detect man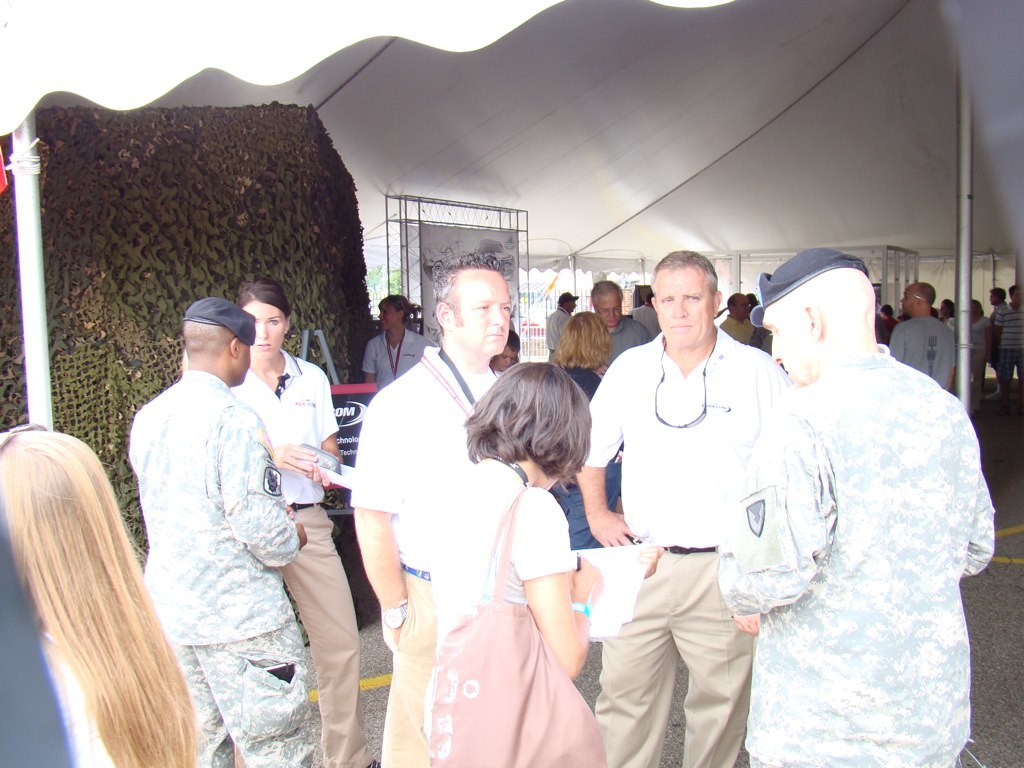
(left=982, top=289, right=1006, bottom=400)
